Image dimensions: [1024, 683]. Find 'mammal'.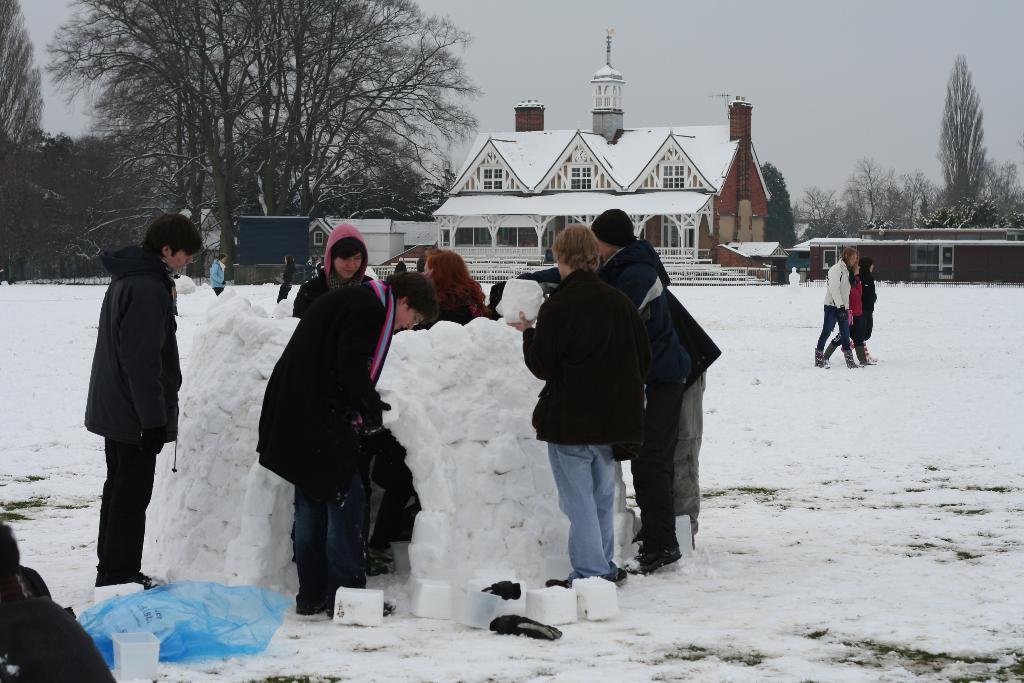
(72,212,196,582).
